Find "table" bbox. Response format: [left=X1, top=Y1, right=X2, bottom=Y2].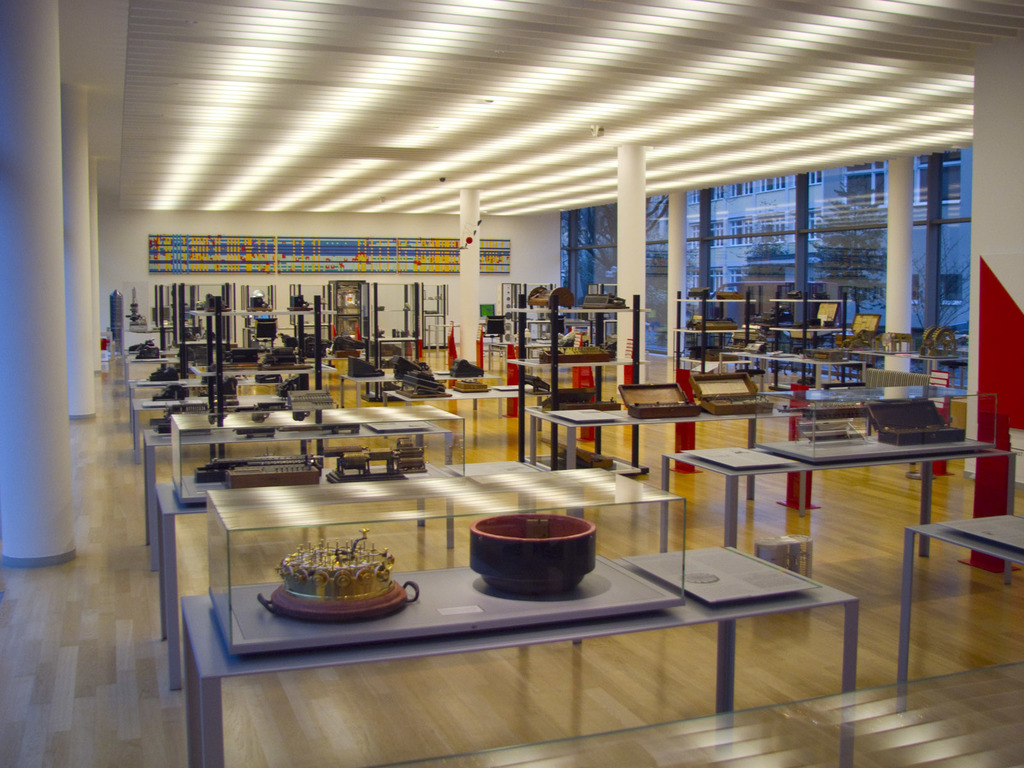
[left=114, top=369, right=382, bottom=503].
